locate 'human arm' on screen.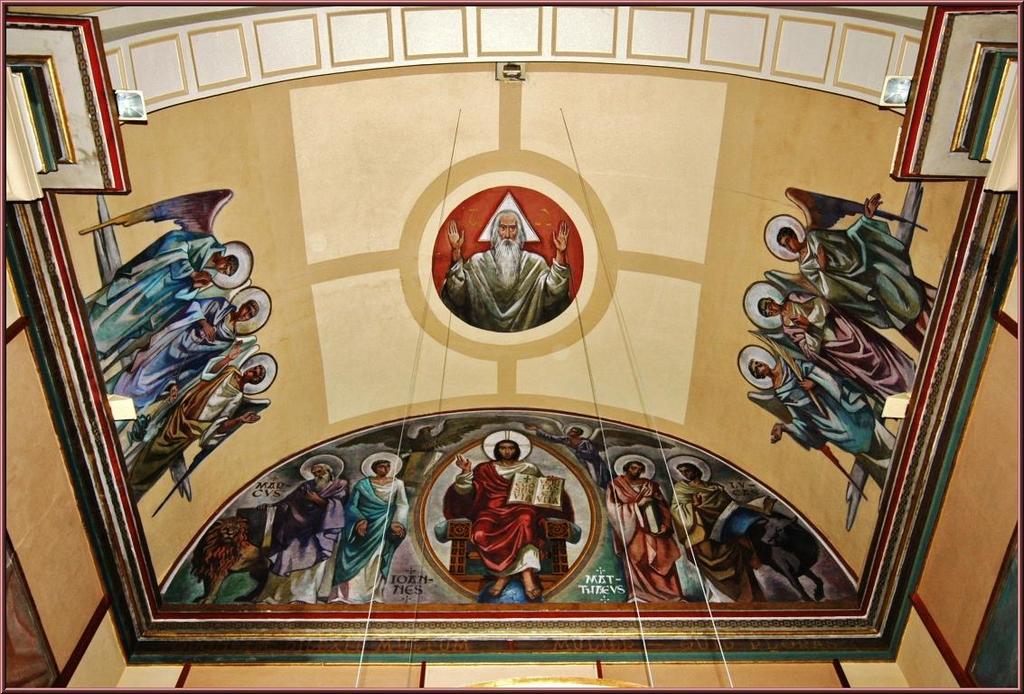
On screen at 813:247:831:272.
